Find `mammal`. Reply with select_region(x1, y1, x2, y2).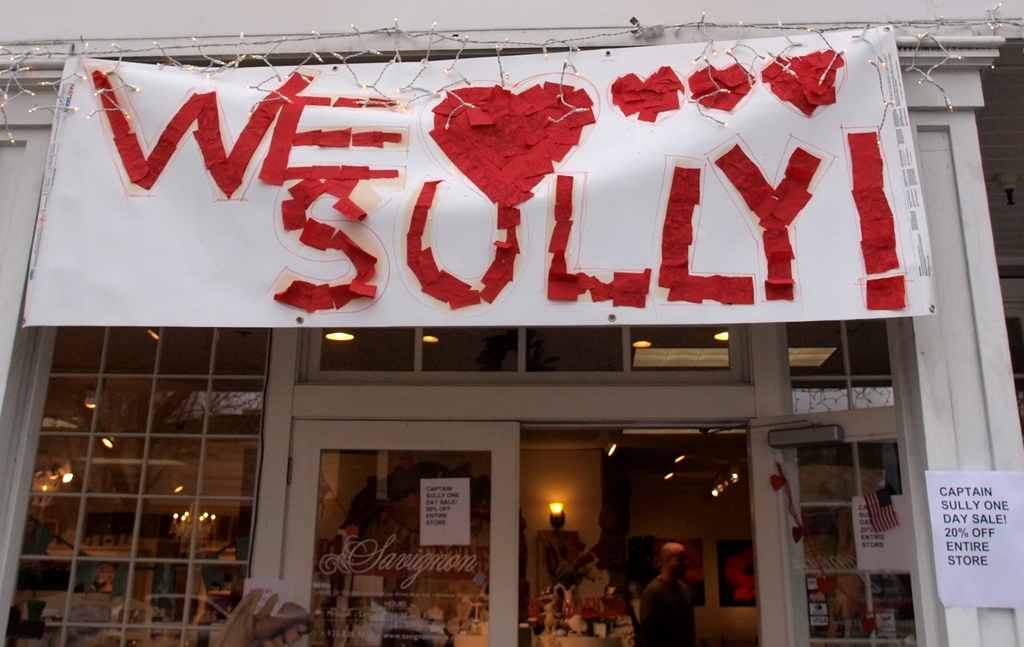
select_region(640, 550, 714, 644).
